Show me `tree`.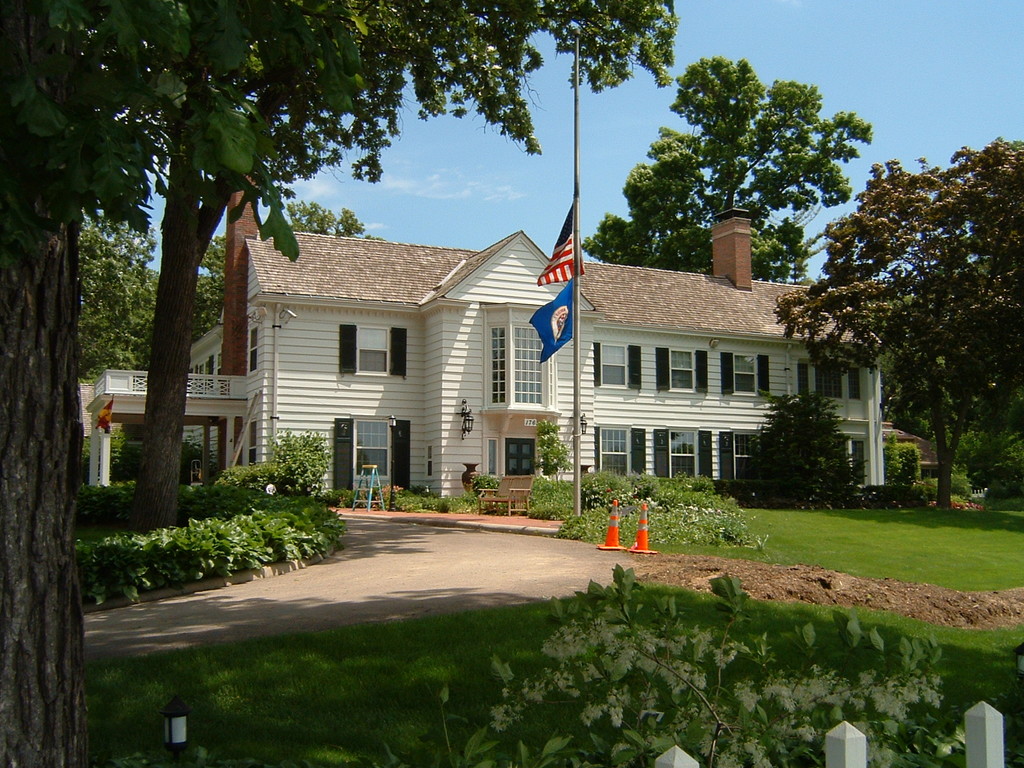
`tree` is here: box(588, 49, 880, 284).
